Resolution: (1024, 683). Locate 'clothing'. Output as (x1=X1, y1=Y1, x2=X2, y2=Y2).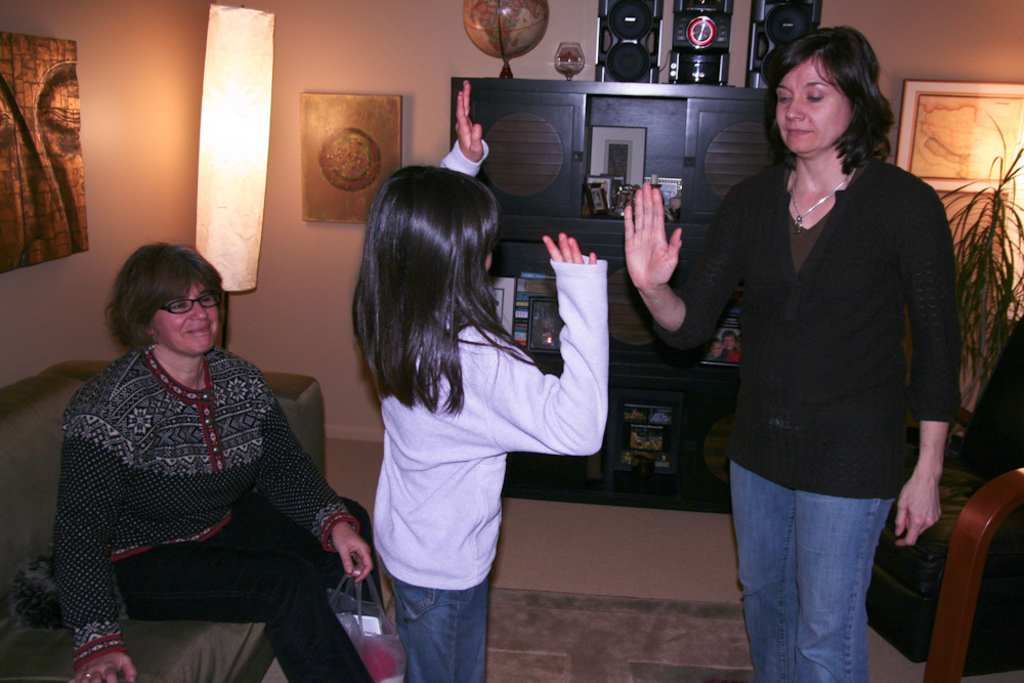
(x1=650, y1=156, x2=959, y2=682).
